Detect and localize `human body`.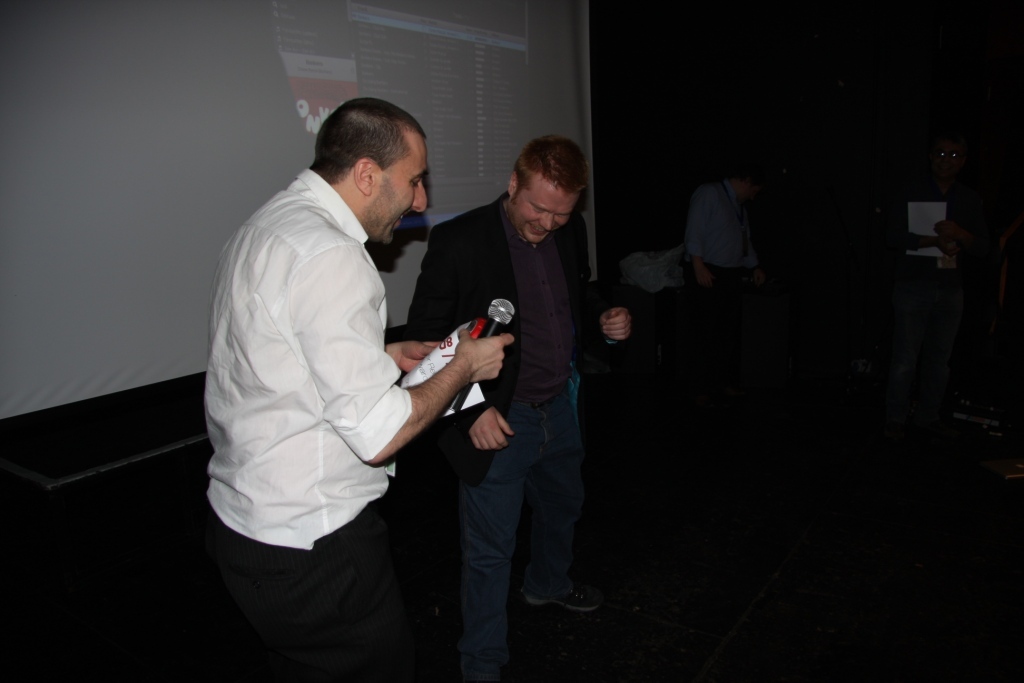
Localized at box(404, 123, 626, 682).
